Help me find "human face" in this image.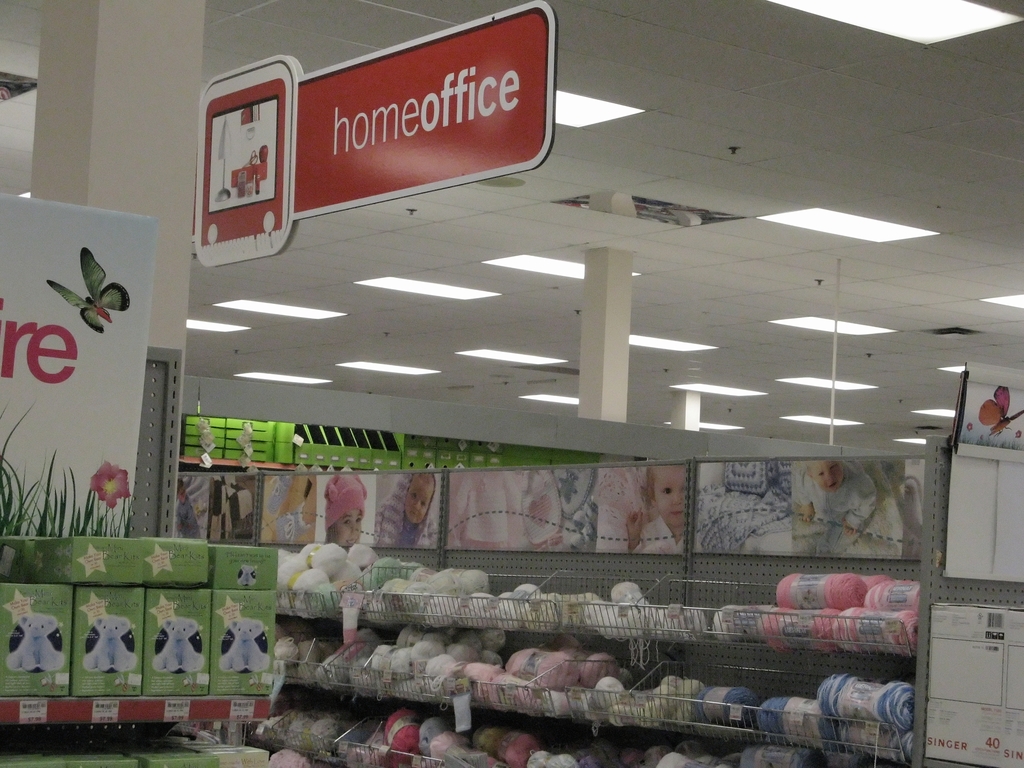
Found it: [x1=812, y1=461, x2=845, y2=492].
